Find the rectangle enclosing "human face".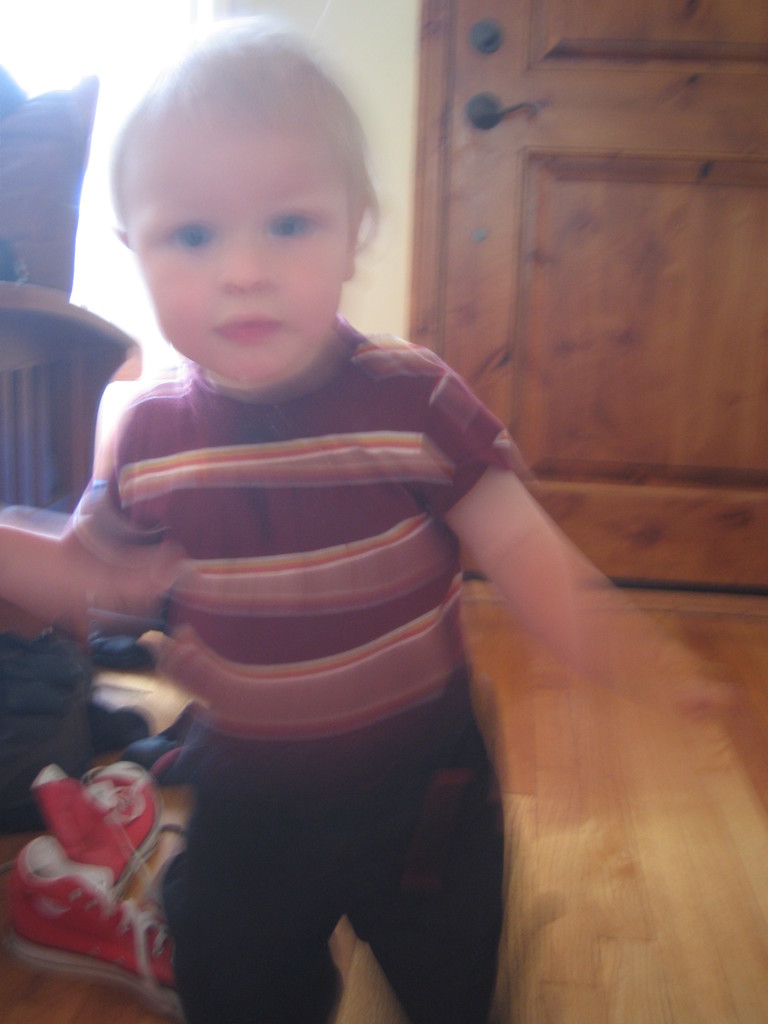
(left=139, top=109, right=349, bottom=386).
